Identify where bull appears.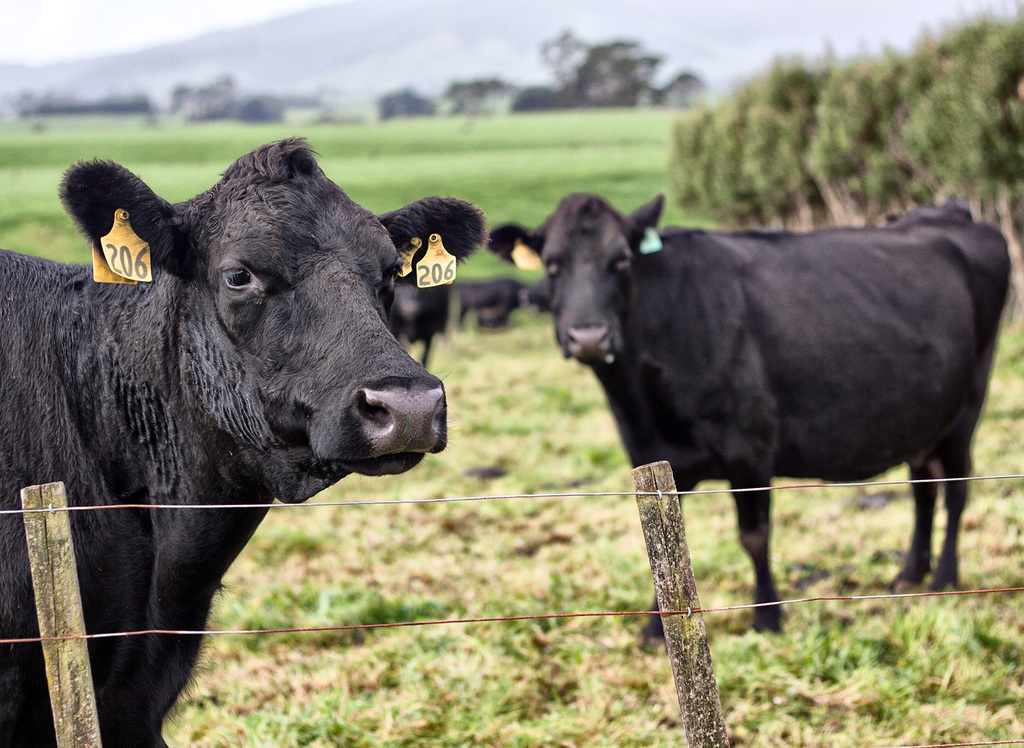
Appears at bbox=(488, 186, 1012, 637).
